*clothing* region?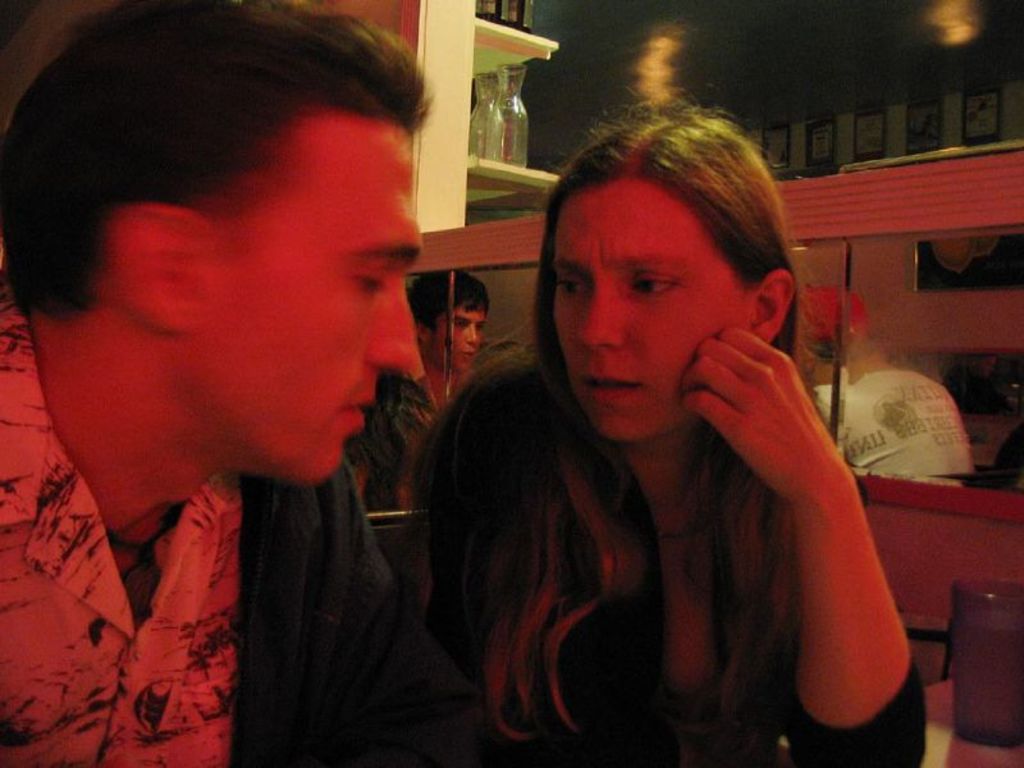
[390,360,928,767]
